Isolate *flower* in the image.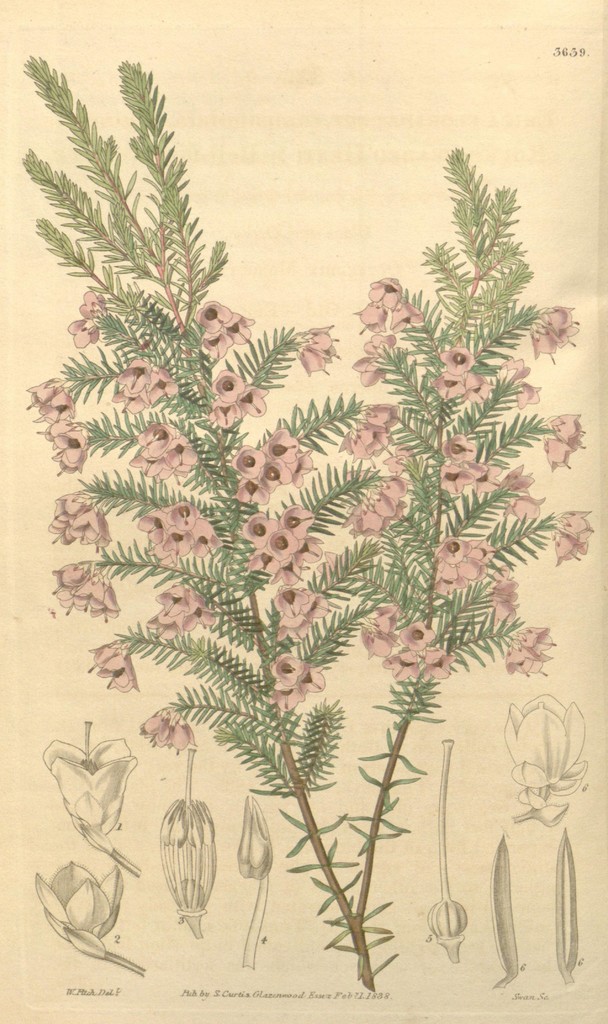
Isolated region: [x1=163, y1=735, x2=218, y2=915].
